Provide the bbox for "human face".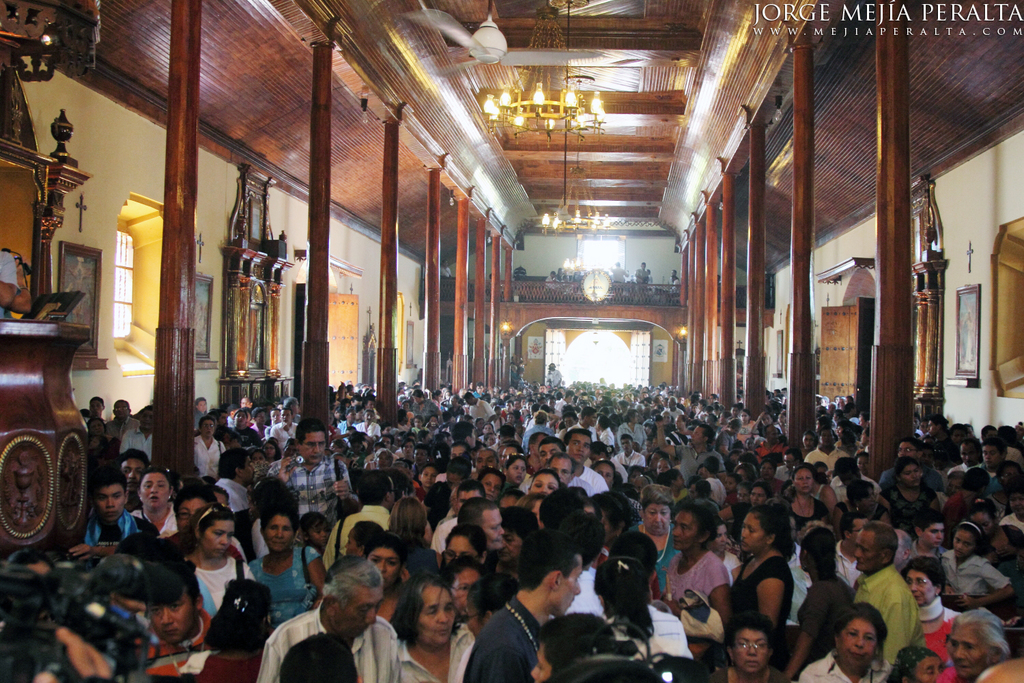
{"x1": 742, "y1": 512, "x2": 768, "y2": 552}.
